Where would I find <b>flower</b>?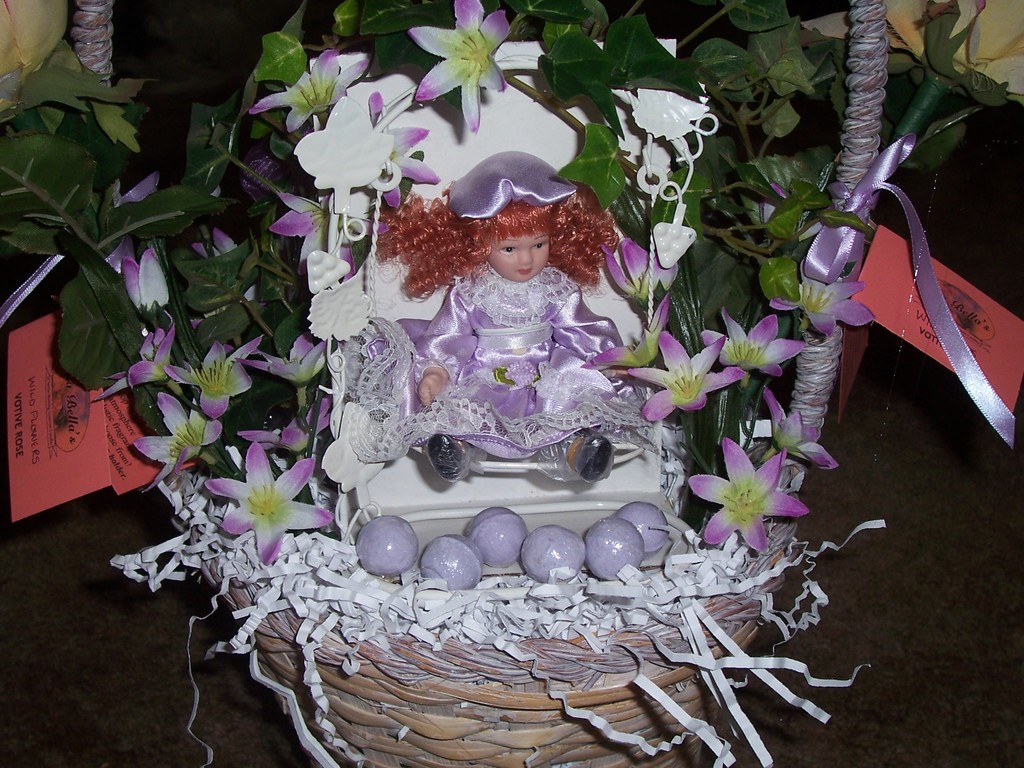
At detection(761, 388, 835, 474).
